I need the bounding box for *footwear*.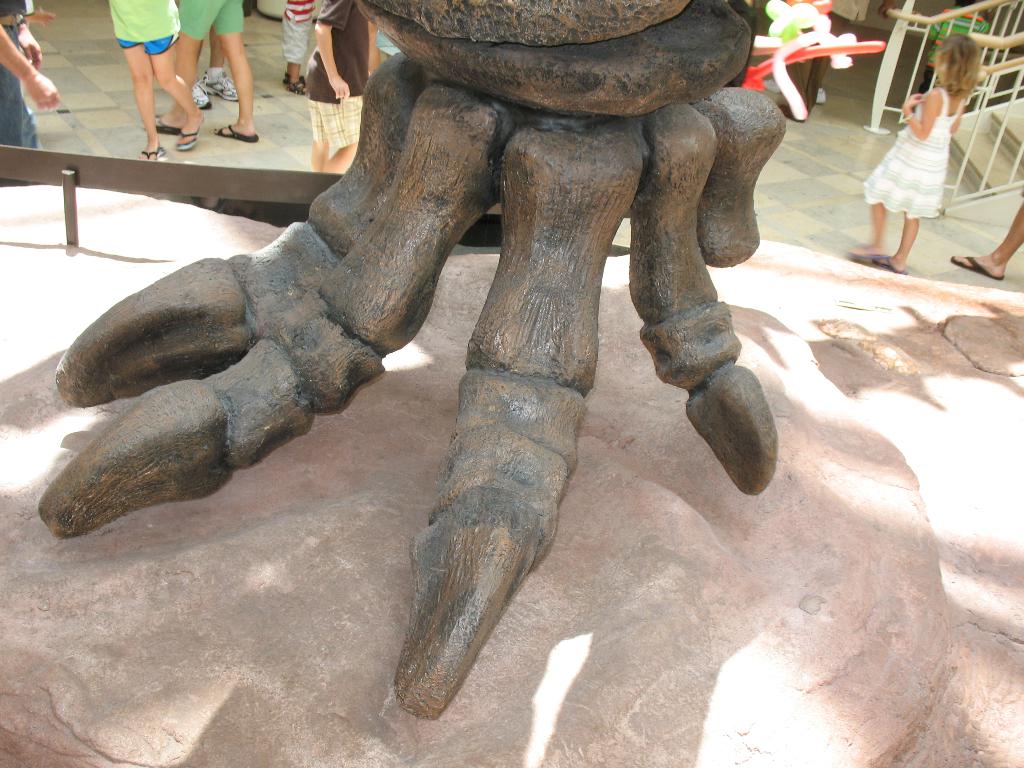
Here it is: <bbox>177, 129, 202, 149</bbox>.
